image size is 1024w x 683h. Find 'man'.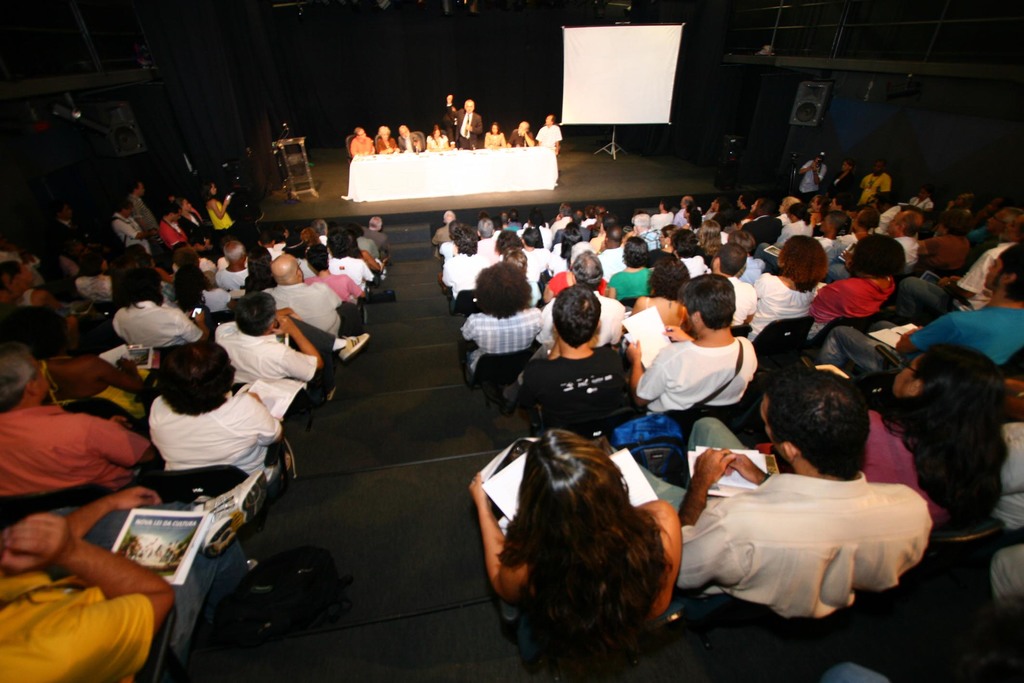
<bbox>636, 215, 660, 249</bbox>.
